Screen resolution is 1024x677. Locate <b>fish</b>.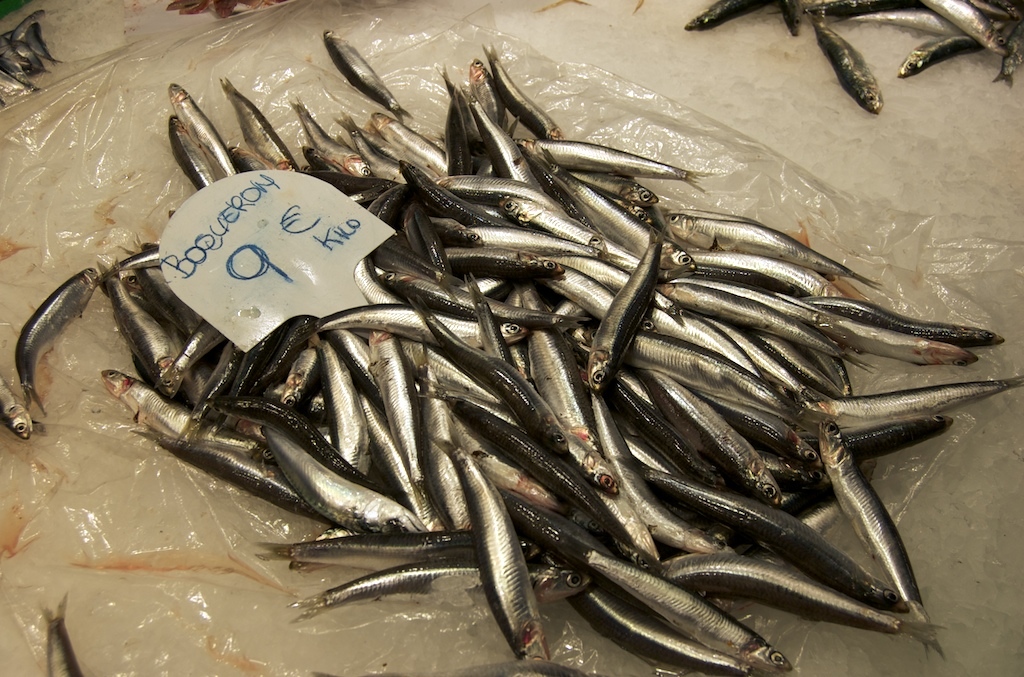
(284,553,595,611).
